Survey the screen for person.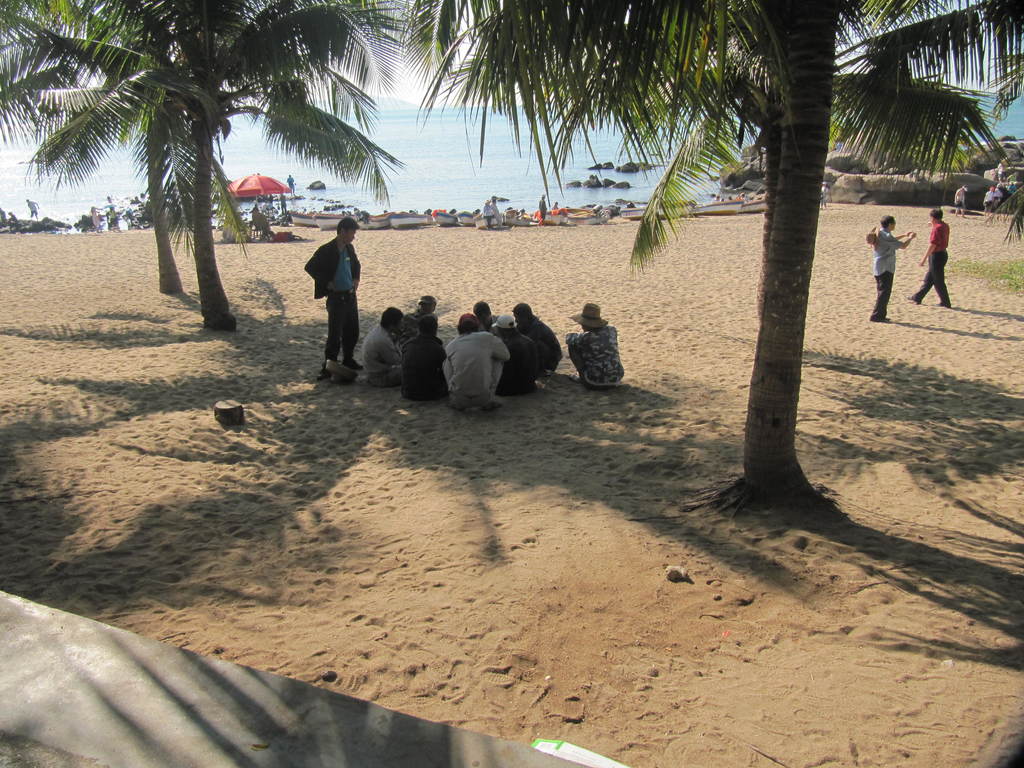
Survey found: x1=108, y1=205, x2=118, y2=234.
